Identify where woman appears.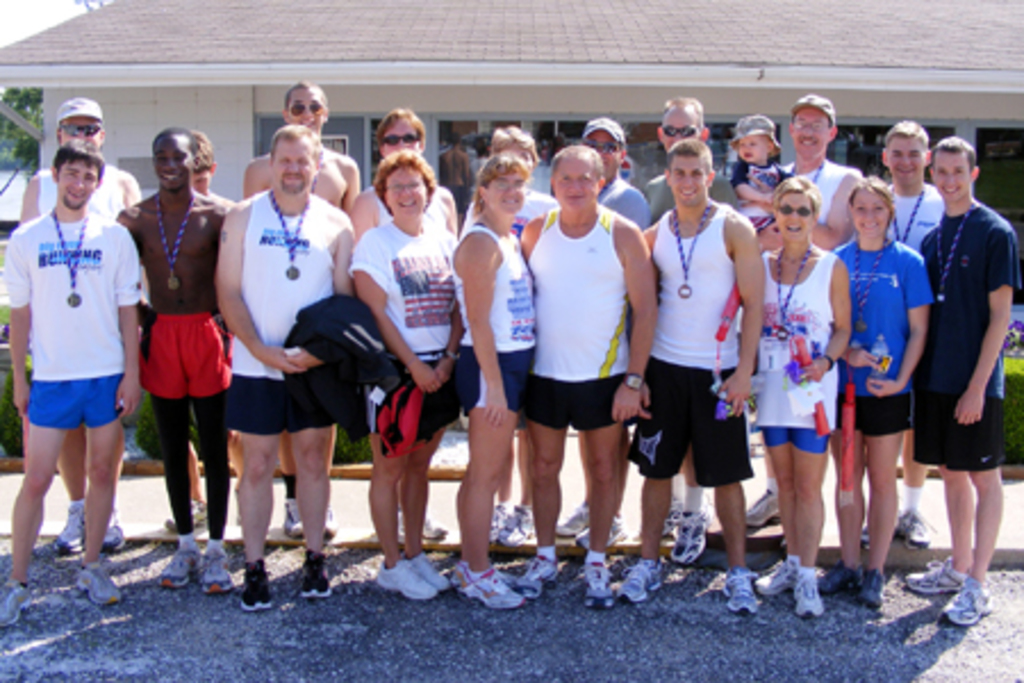
Appears at locate(833, 173, 931, 603).
